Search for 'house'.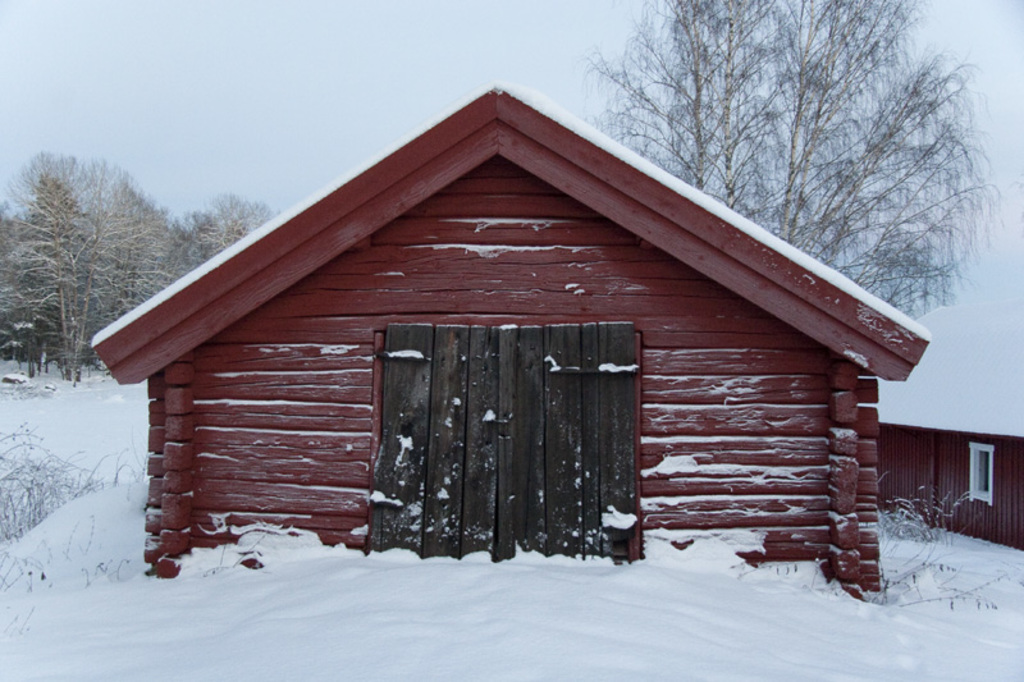
Found at 854/305/1023/548.
